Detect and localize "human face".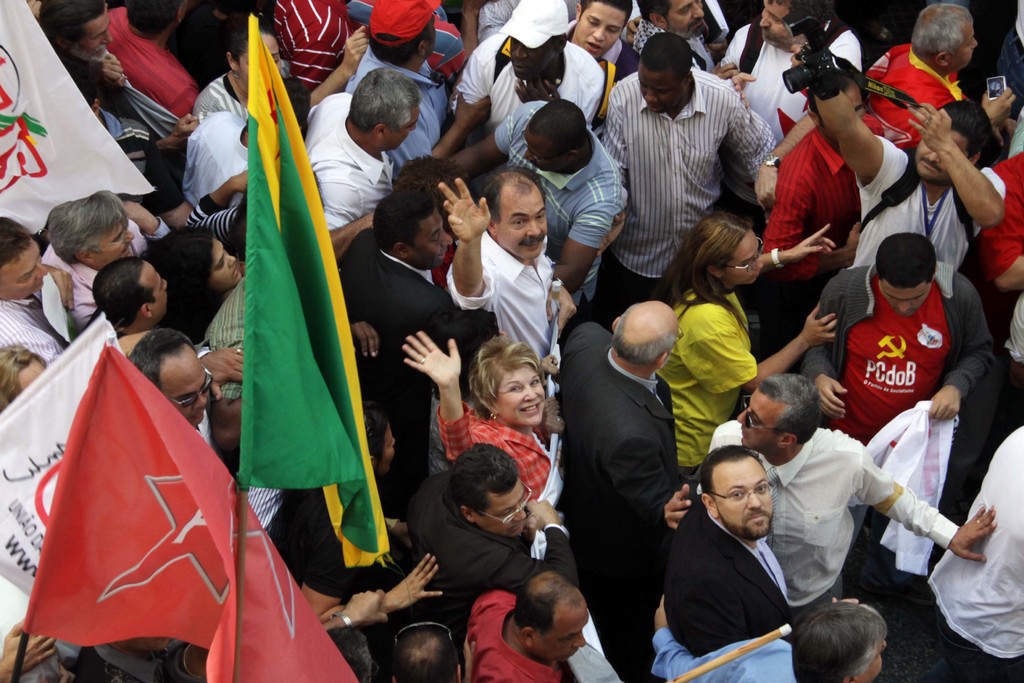
Localized at l=383, t=106, r=417, b=149.
